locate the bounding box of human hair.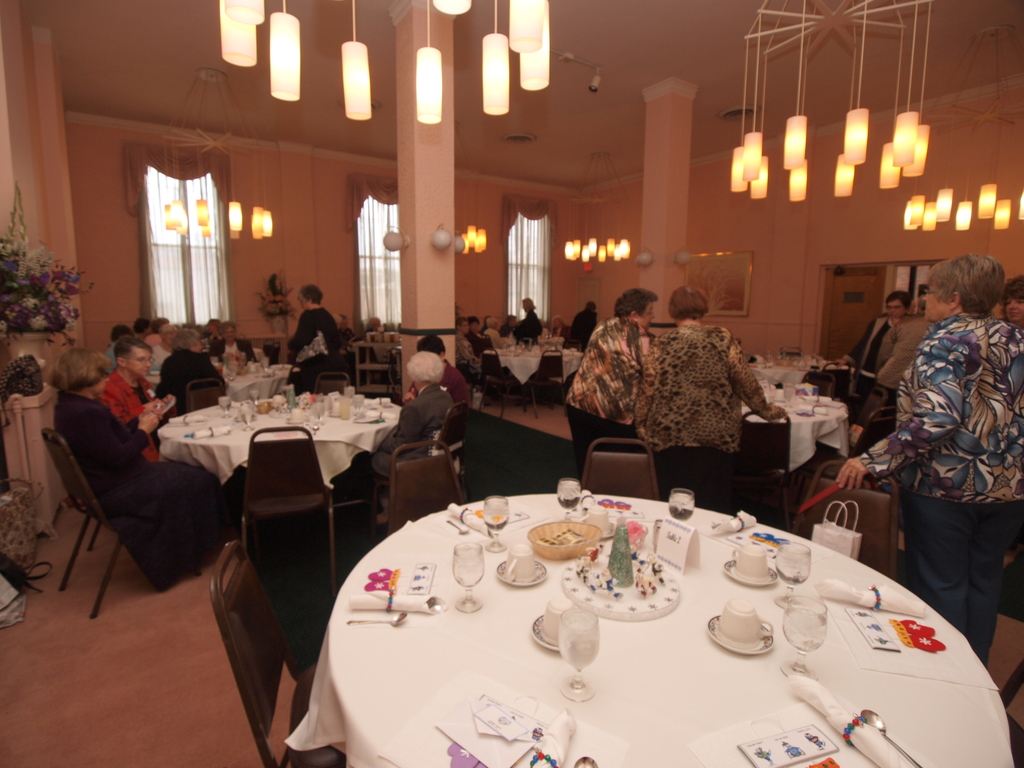
Bounding box: x1=668 y1=284 x2=710 y2=324.
